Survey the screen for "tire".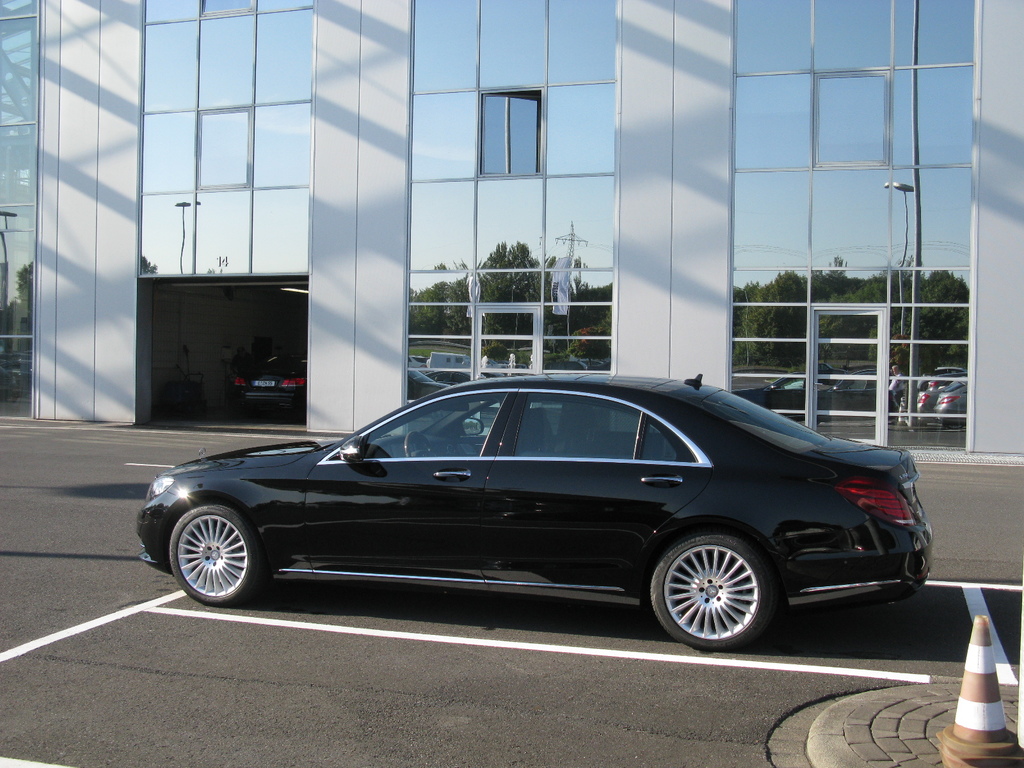
Survey found: detection(168, 503, 262, 604).
